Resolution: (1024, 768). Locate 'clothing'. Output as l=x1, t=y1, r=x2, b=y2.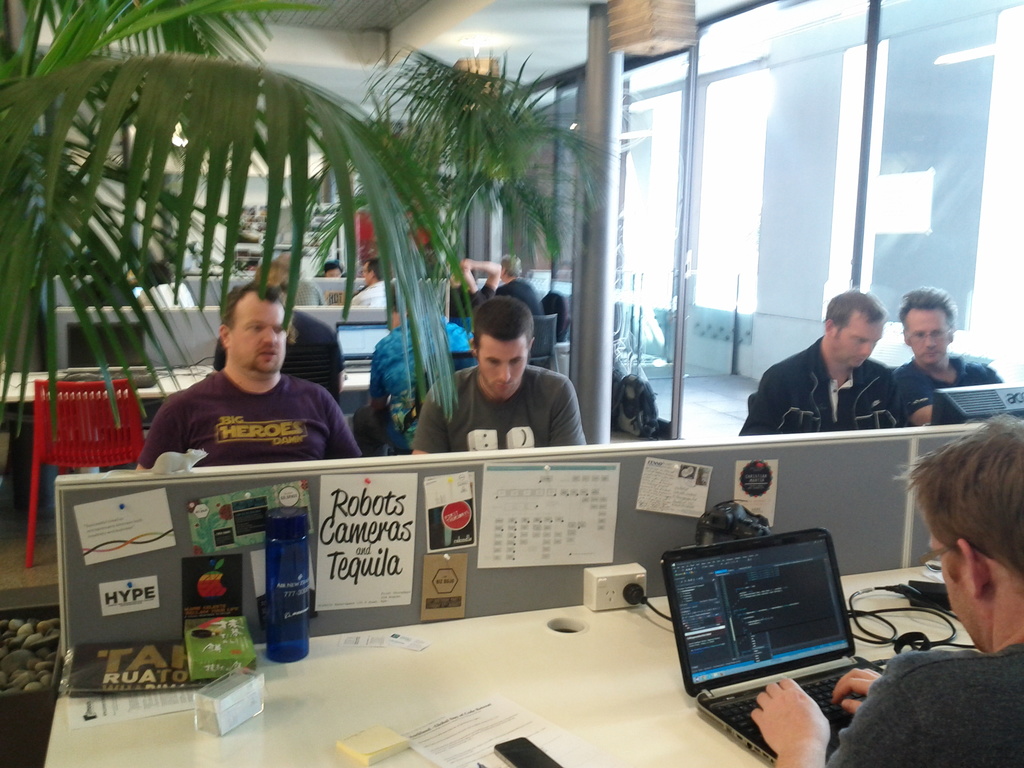
l=348, t=276, r=392, b=309.
